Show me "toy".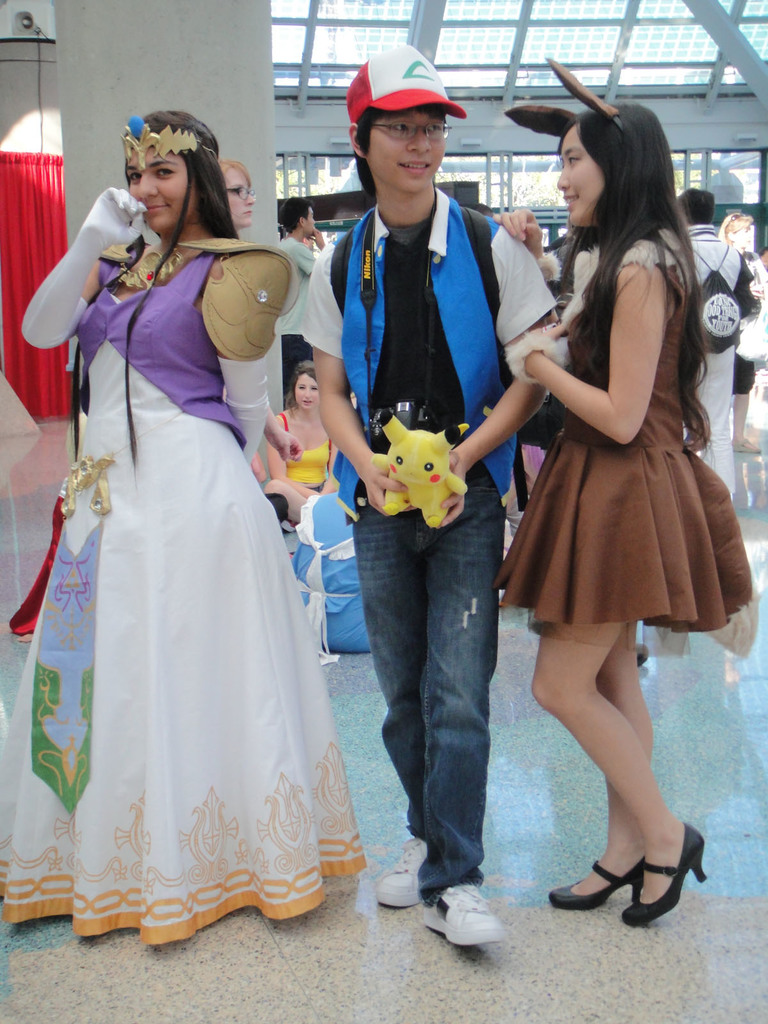
"toy" is here: left=380, top=408, right=472, bottom=526.
